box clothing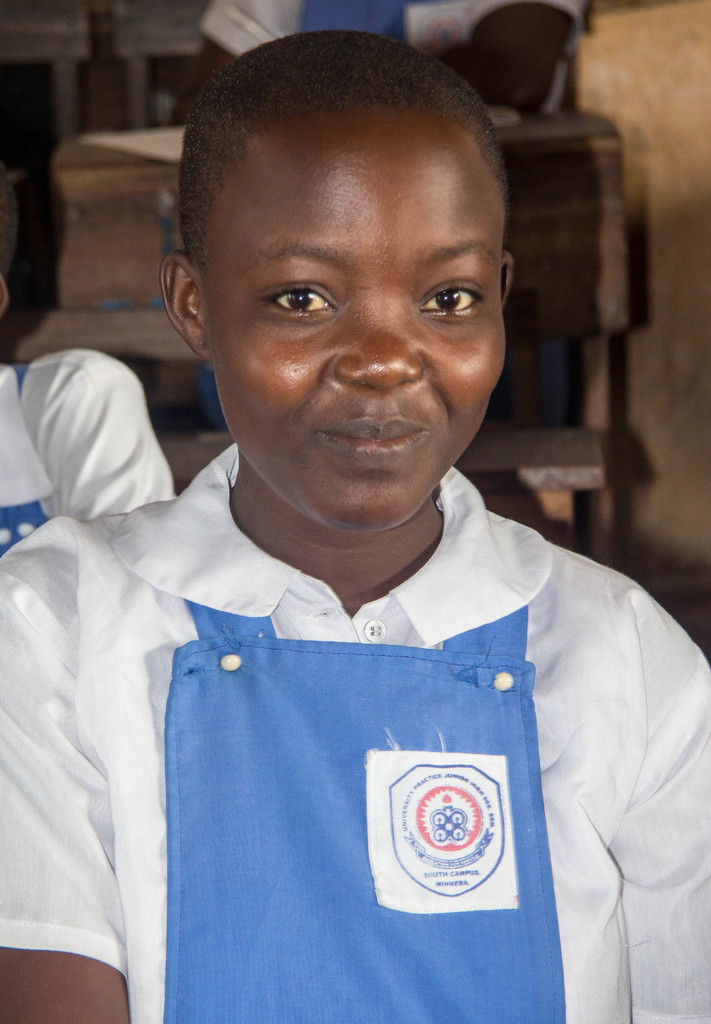
<box>51,376,680,998</box>
